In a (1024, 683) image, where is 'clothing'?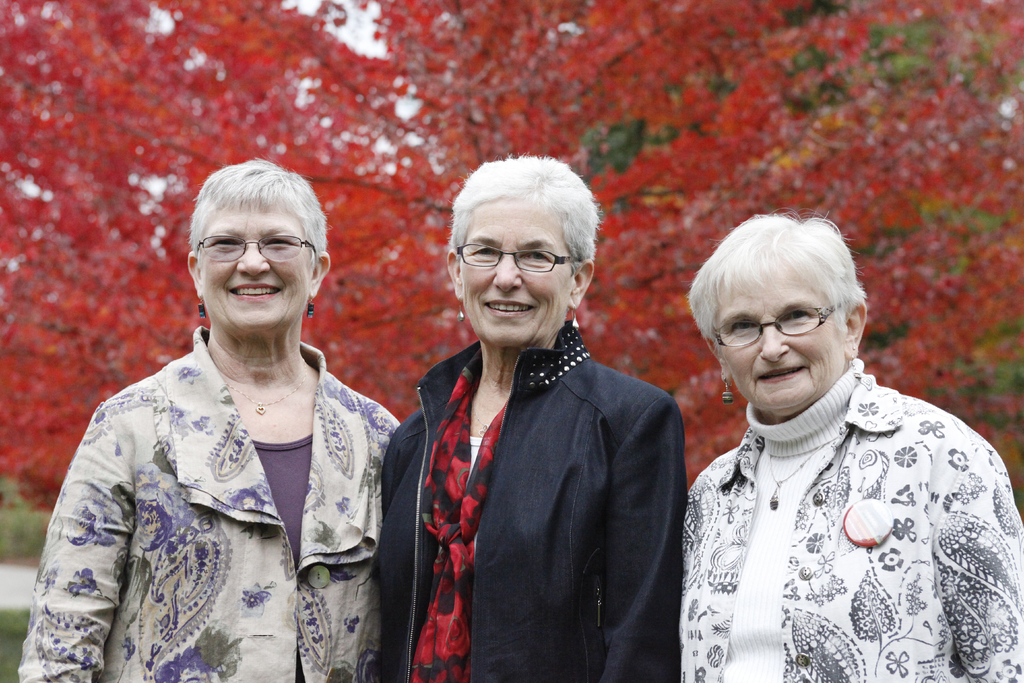
(left=13, top=336, right=405, bottom=682).
